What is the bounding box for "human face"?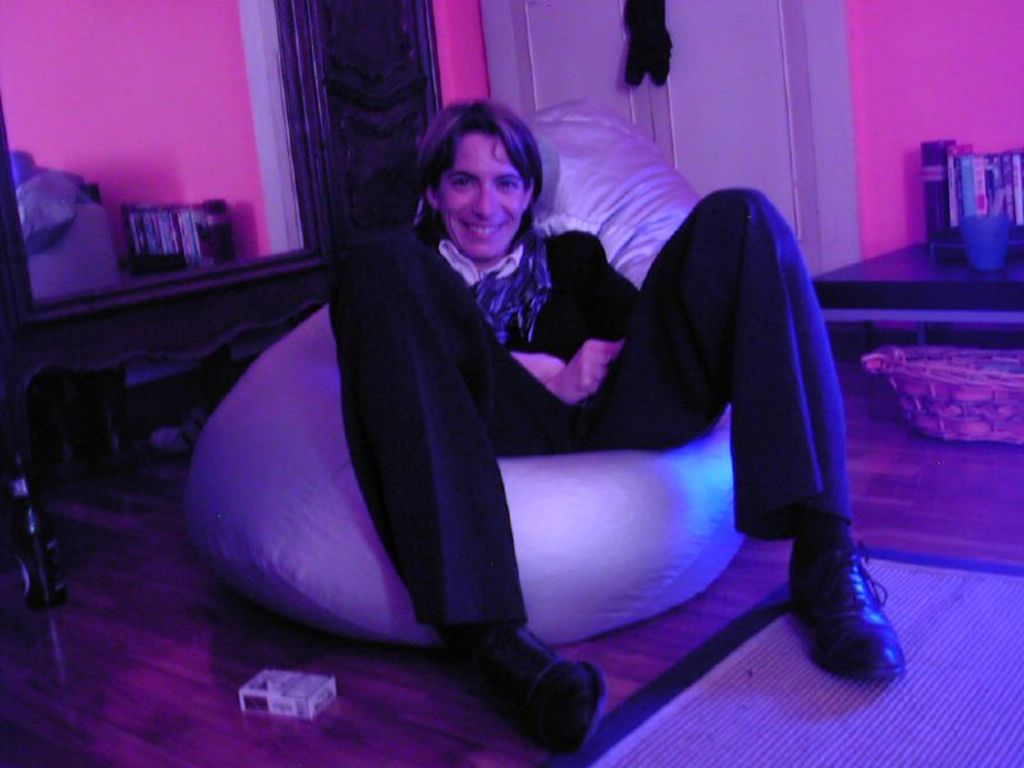
locate(431, 128, 525, 252).
